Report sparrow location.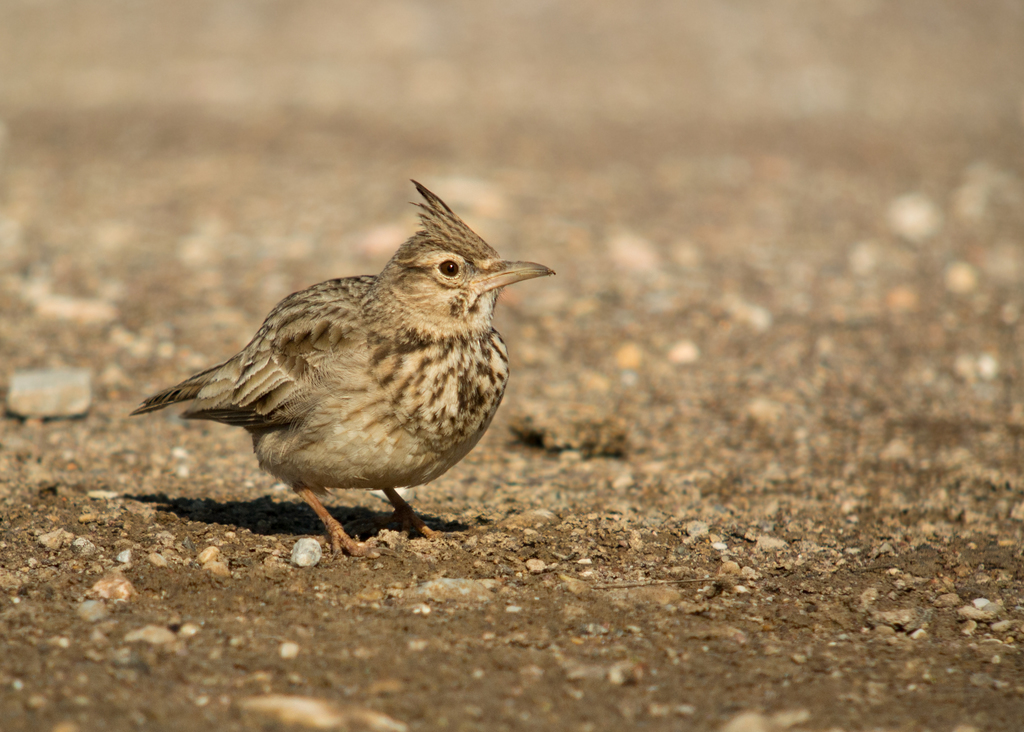
Report: l=129, t=178, r=555, b=559.
